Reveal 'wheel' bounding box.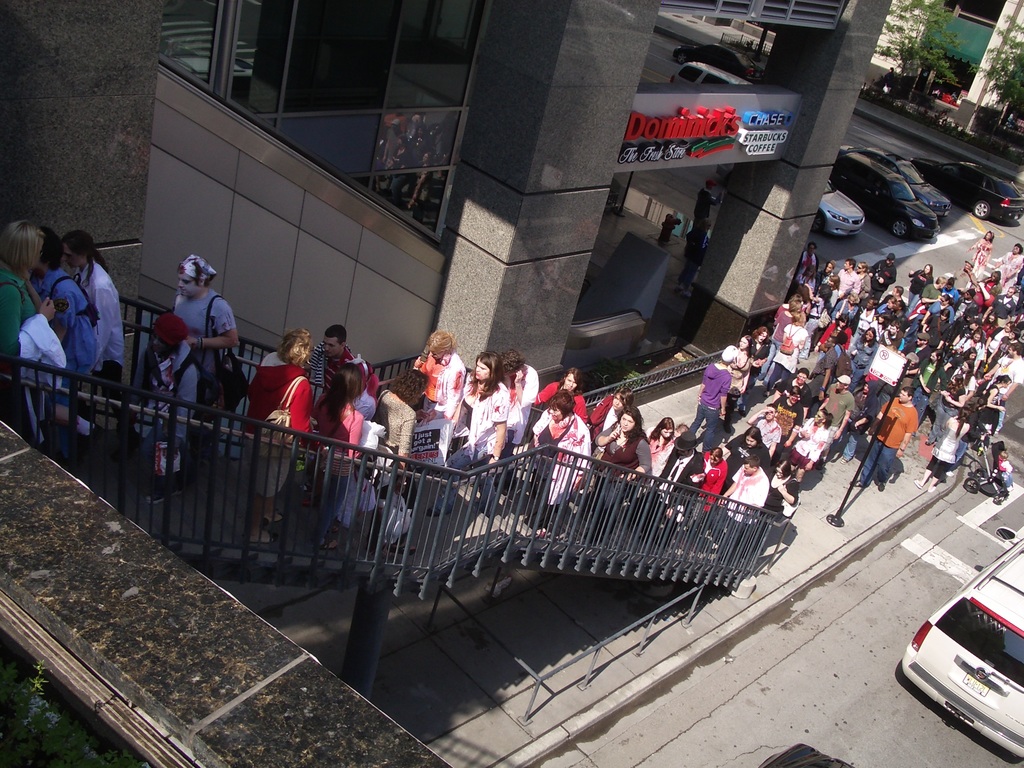
Revealed: <region>810, 211, 824, 233</region>.
